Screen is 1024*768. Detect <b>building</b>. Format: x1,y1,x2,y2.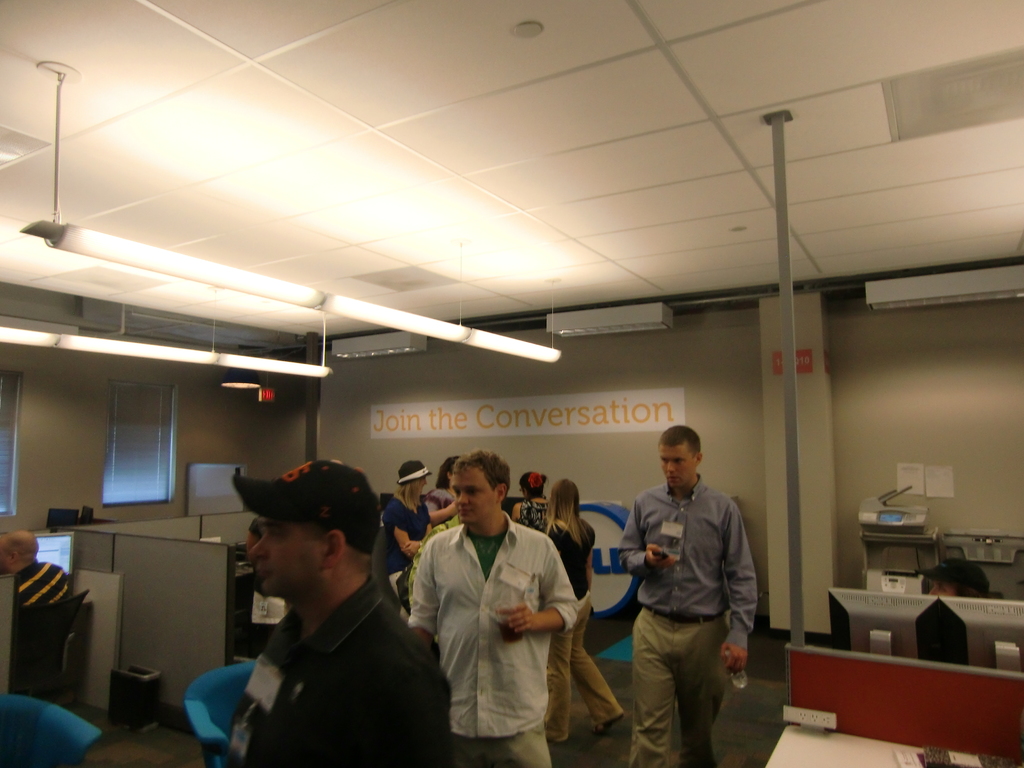
0,0,1023,767.
